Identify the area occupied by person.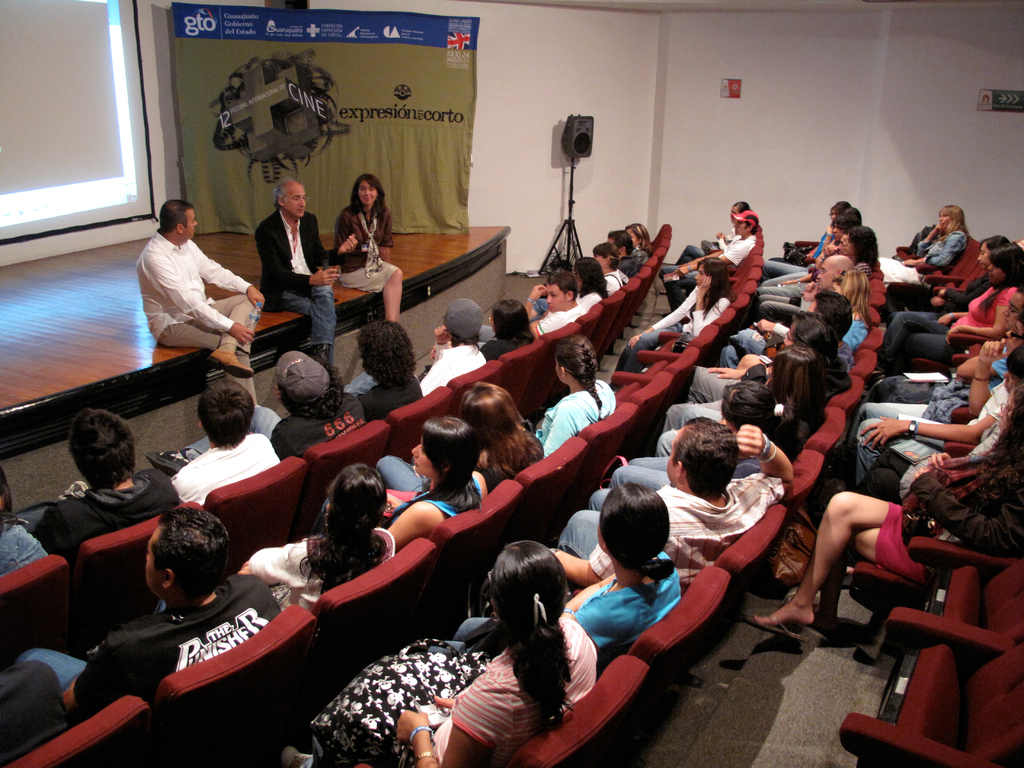
Area: pyautogui.locateOnScreen(235, 460, 397, 611).
